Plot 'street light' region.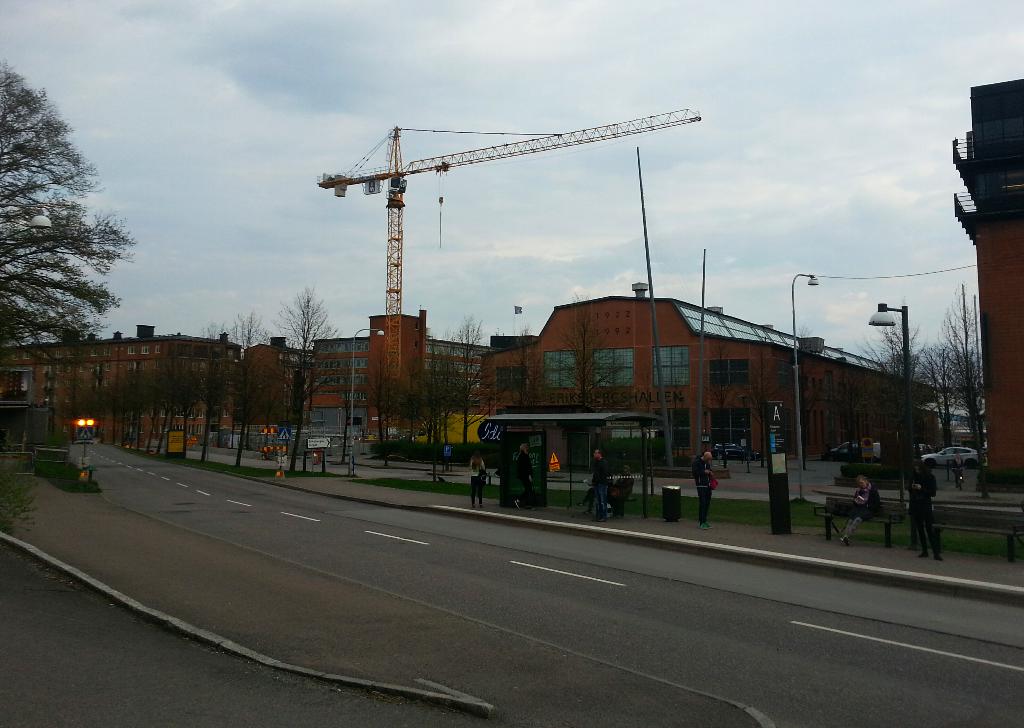
Plotted at [left=795, top=273, right=812, bottom=496].
